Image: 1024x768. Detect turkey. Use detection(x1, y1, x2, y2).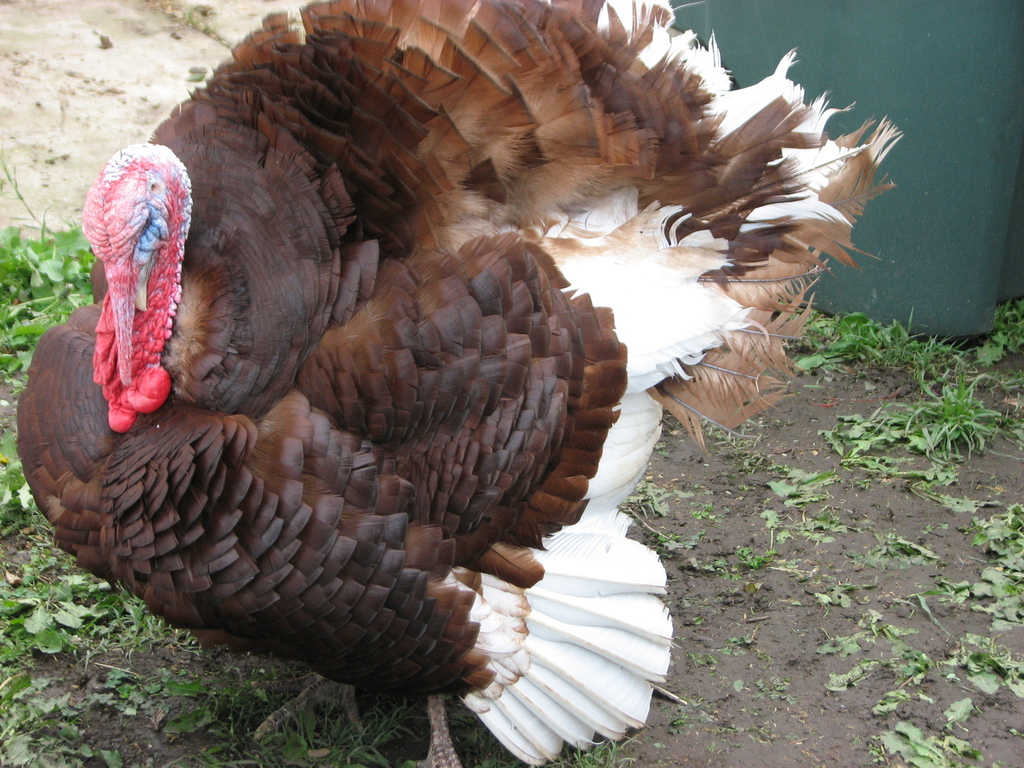
detection(17, 0, 903, 767).
